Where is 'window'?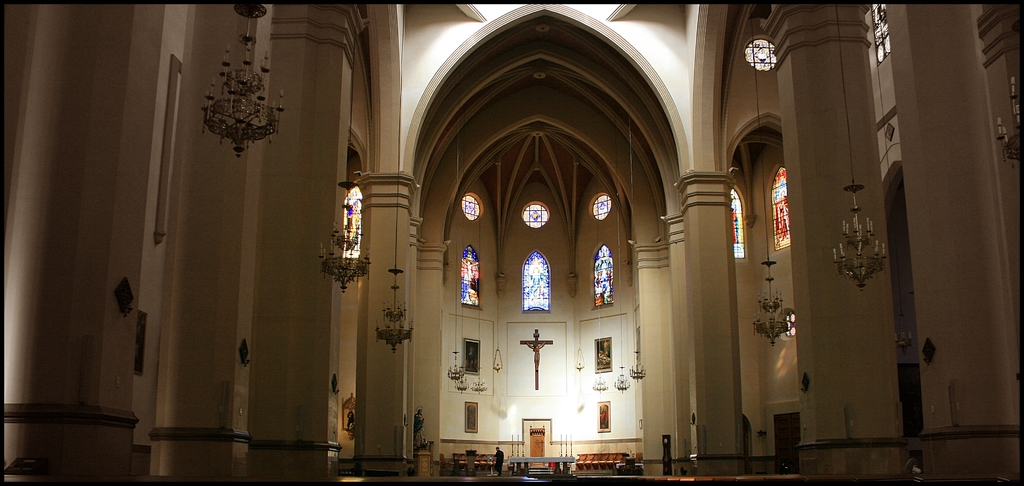
<region>872, 6, 895, 60</region>.
